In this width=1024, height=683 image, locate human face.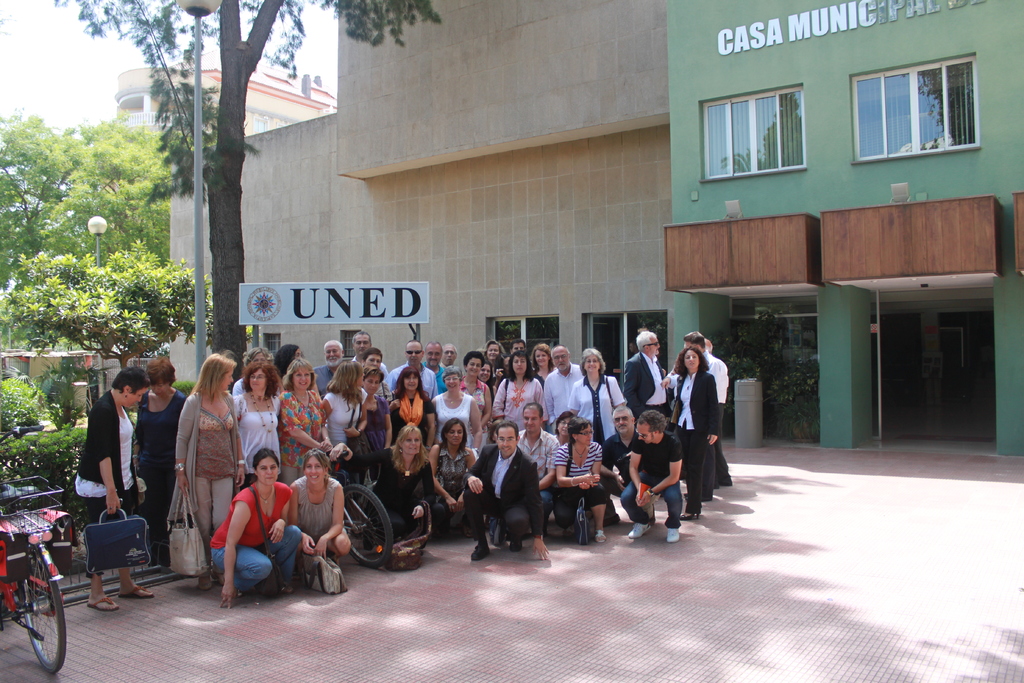
Bounding box: crop(292, 366, 312, 394).
